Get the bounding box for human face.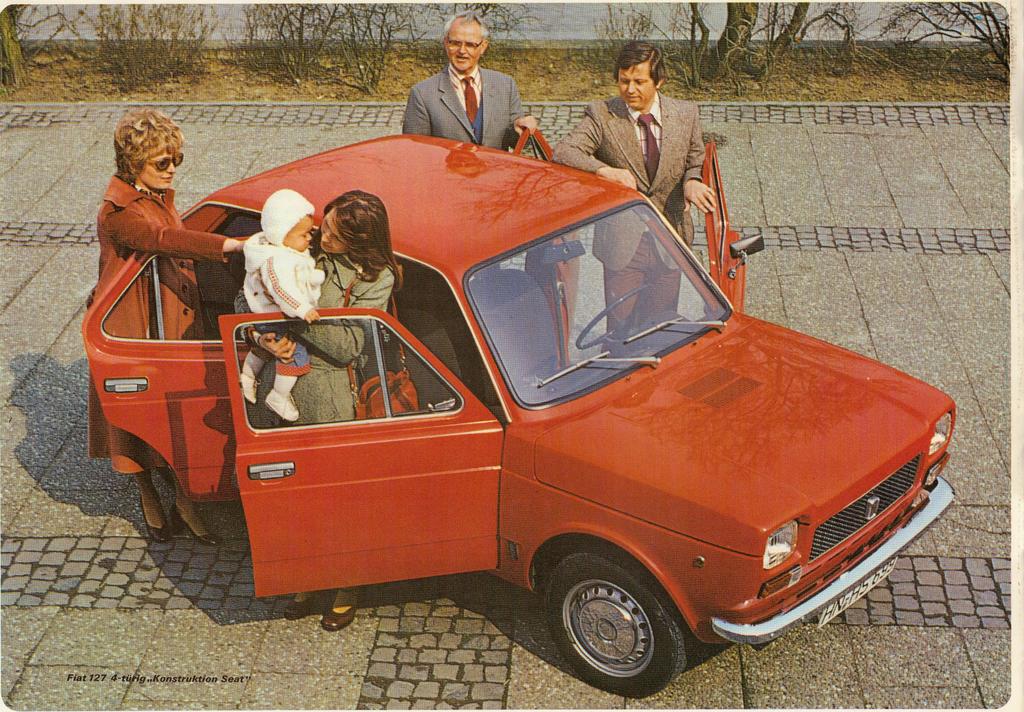
620, 65, 653, 106.
